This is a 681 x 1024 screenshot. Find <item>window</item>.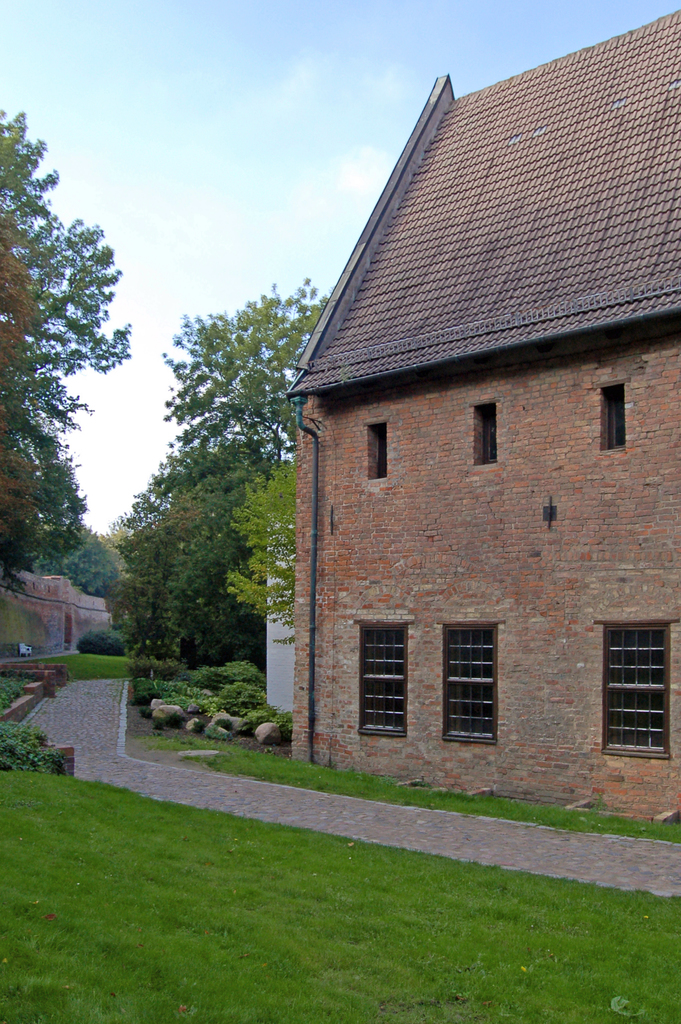
Bounding box: l=603, t=620, r=675, b=751.
